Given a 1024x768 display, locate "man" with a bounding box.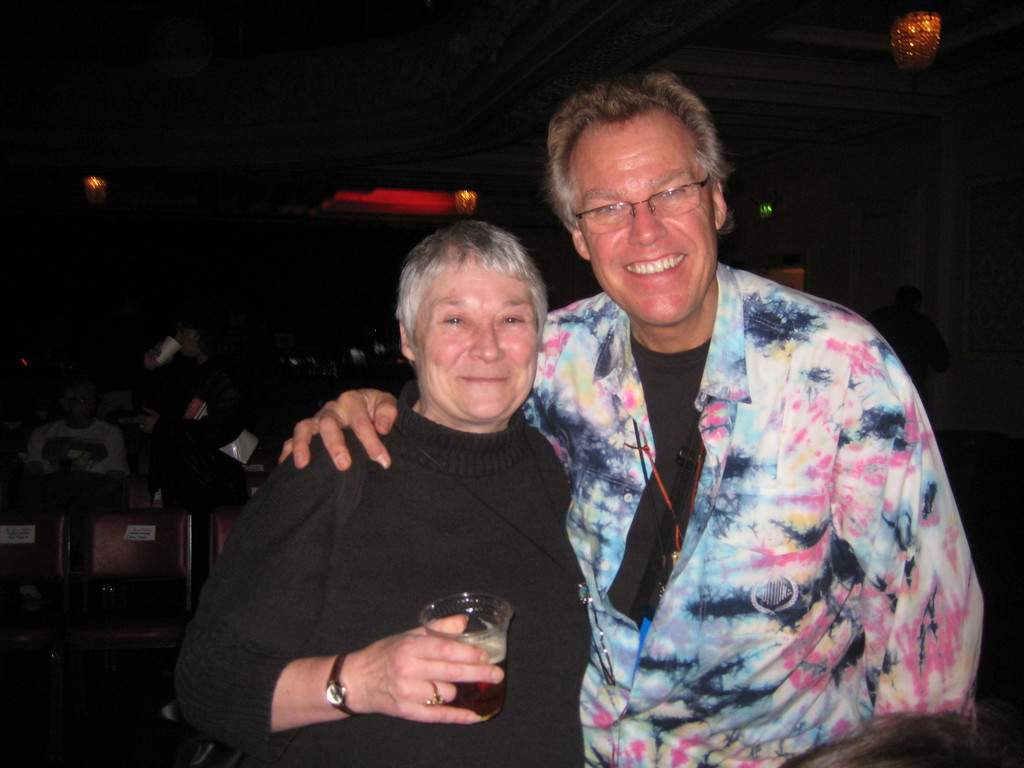
Located: x1=350 y1=95 x2=952 y2=748.
